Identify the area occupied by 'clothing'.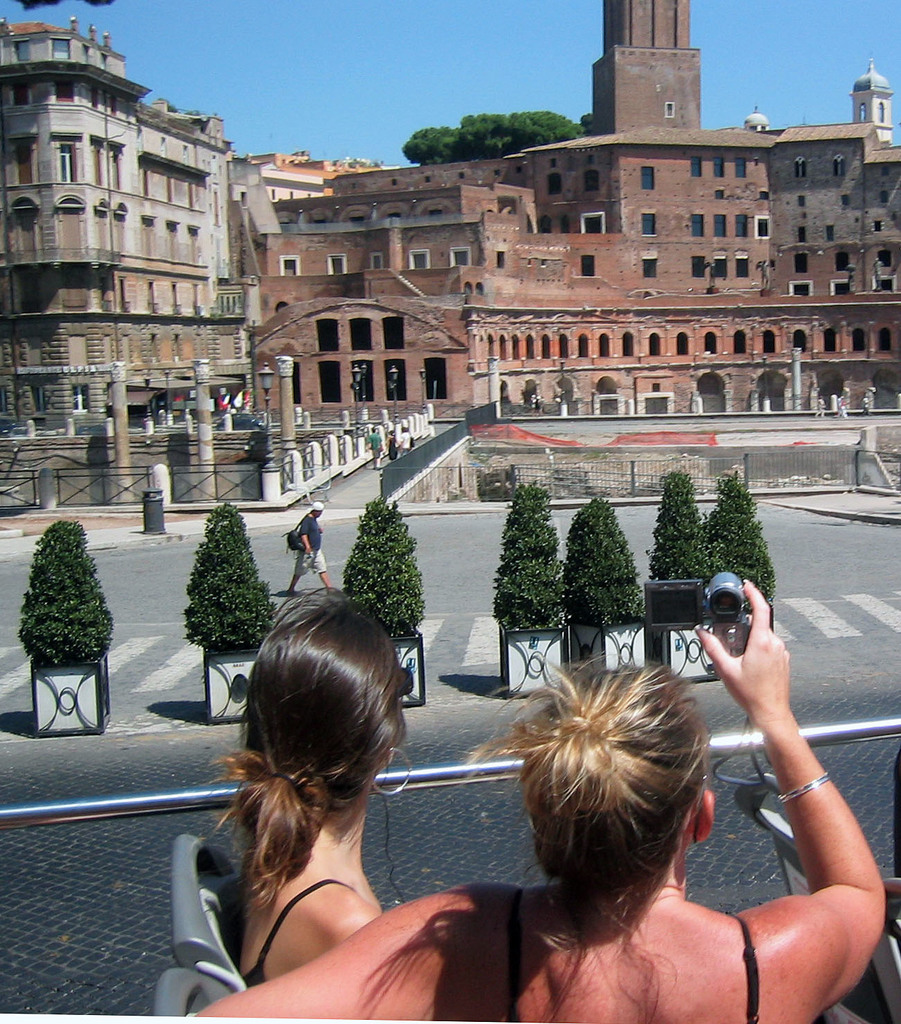
Area: box=[386, 435, 398, 460].
